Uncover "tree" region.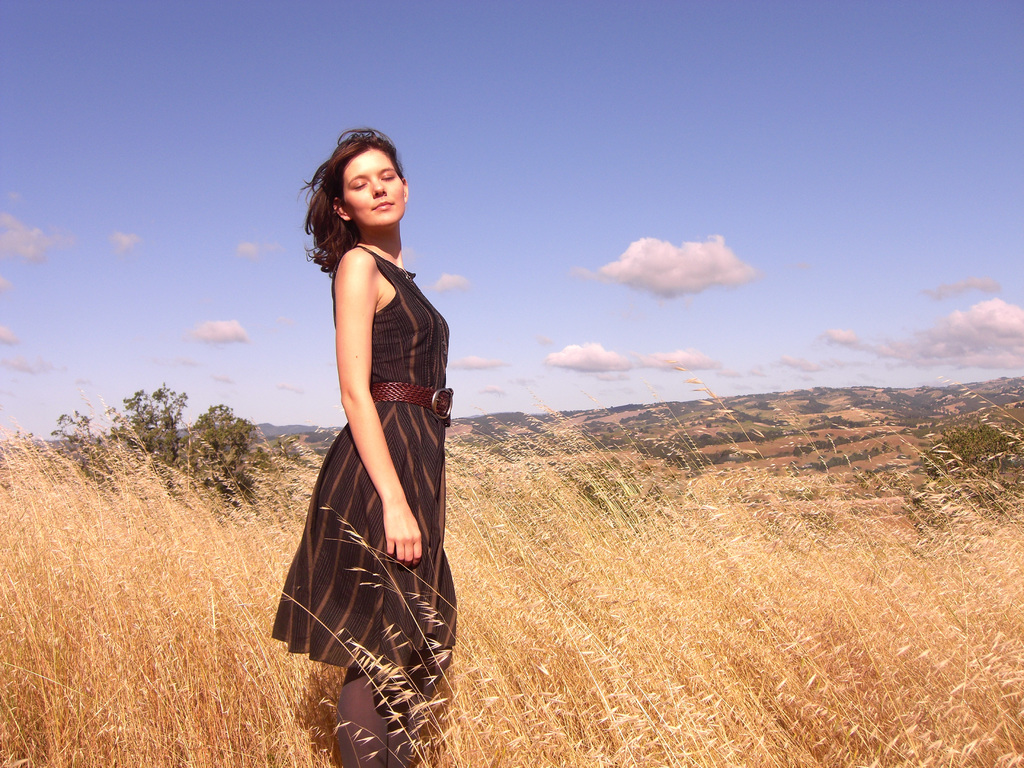
Uncovered: pyautogui.locateOnScreen(938, 418, 1023, 472).
